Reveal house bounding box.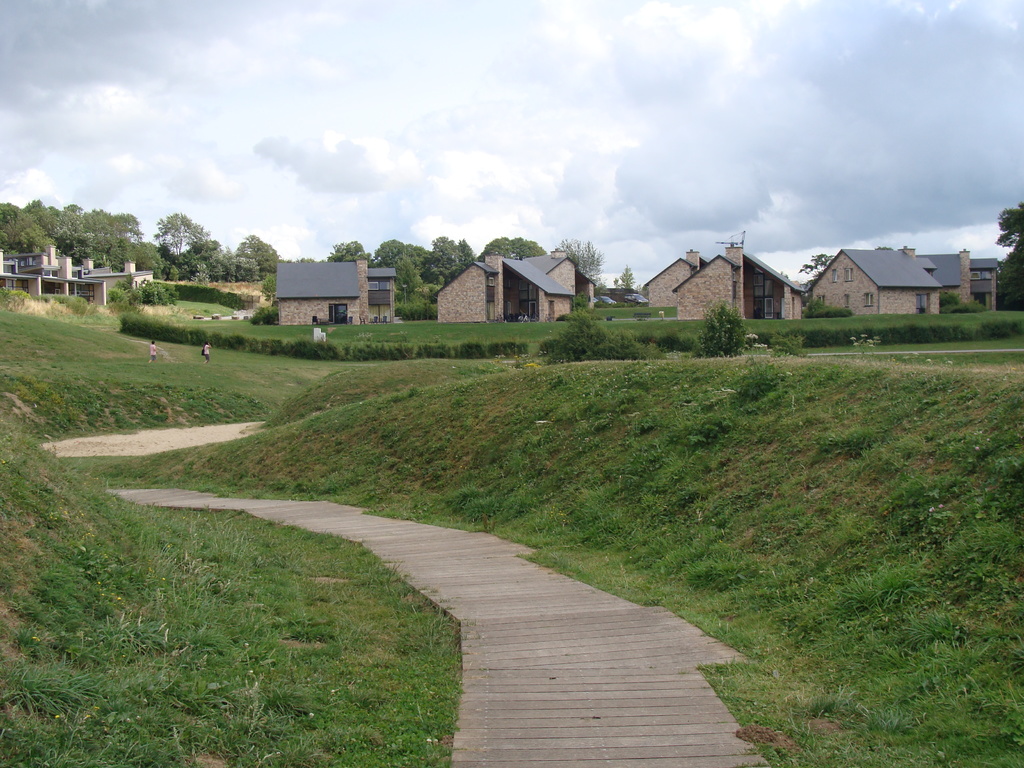
Revealed: (435, 249, 597, 321).
